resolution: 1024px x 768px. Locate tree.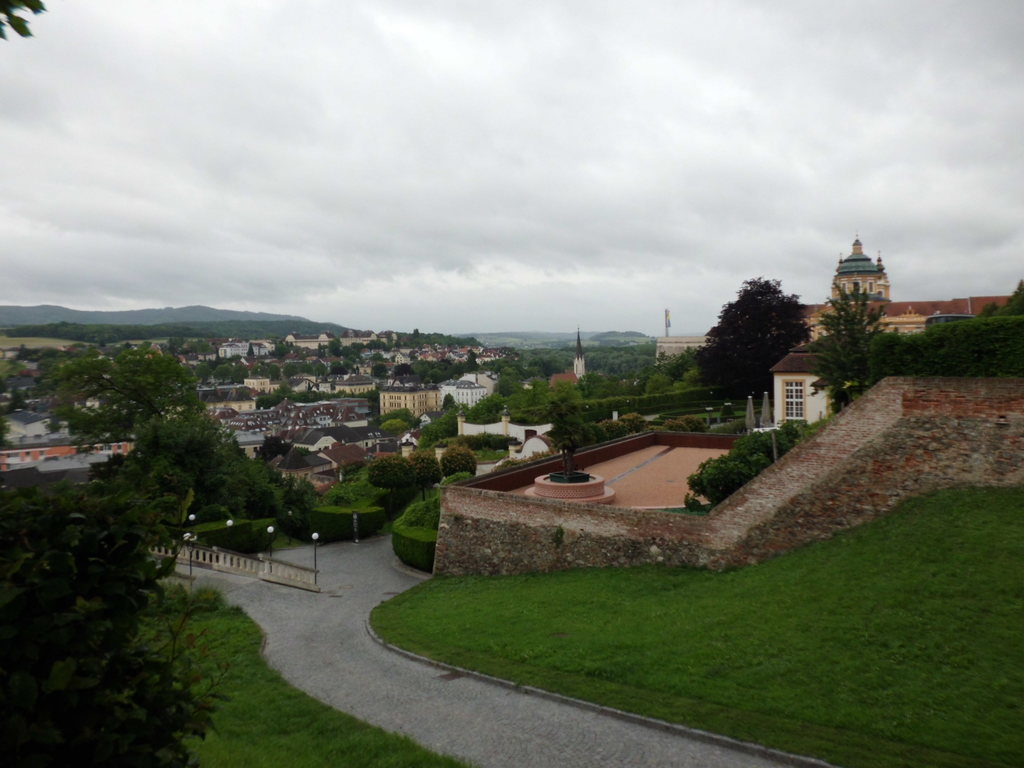
[x1=0, y1=349, x2=21, y2=392].
